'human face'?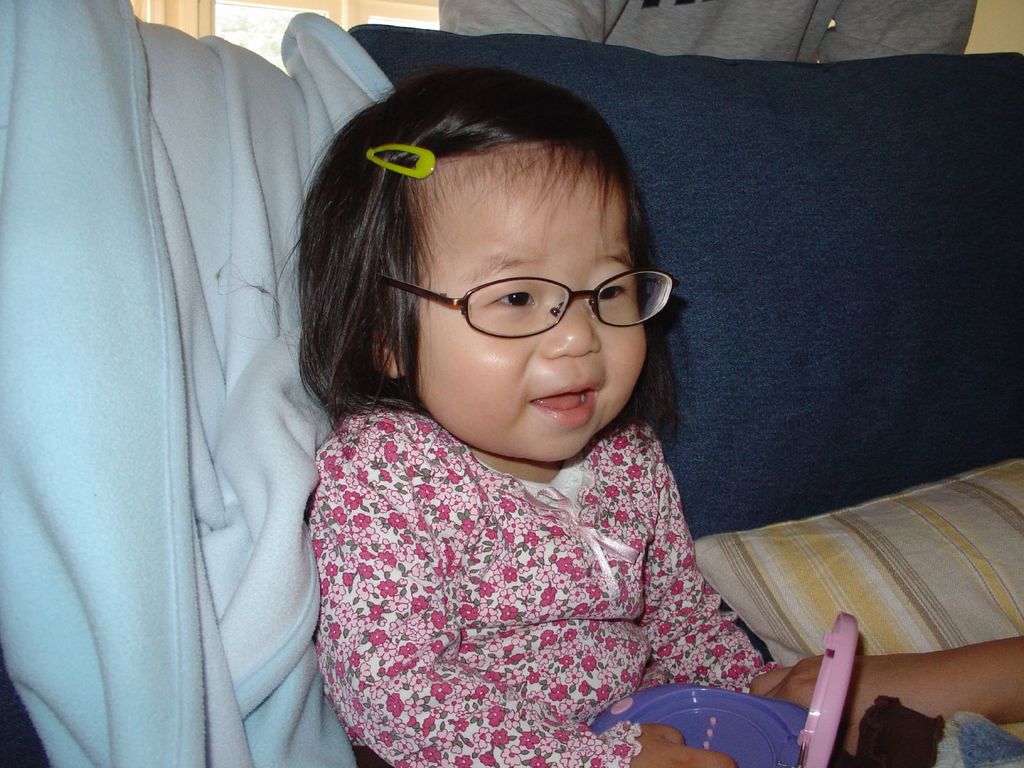
BBox(412, 142, 646, 466)
